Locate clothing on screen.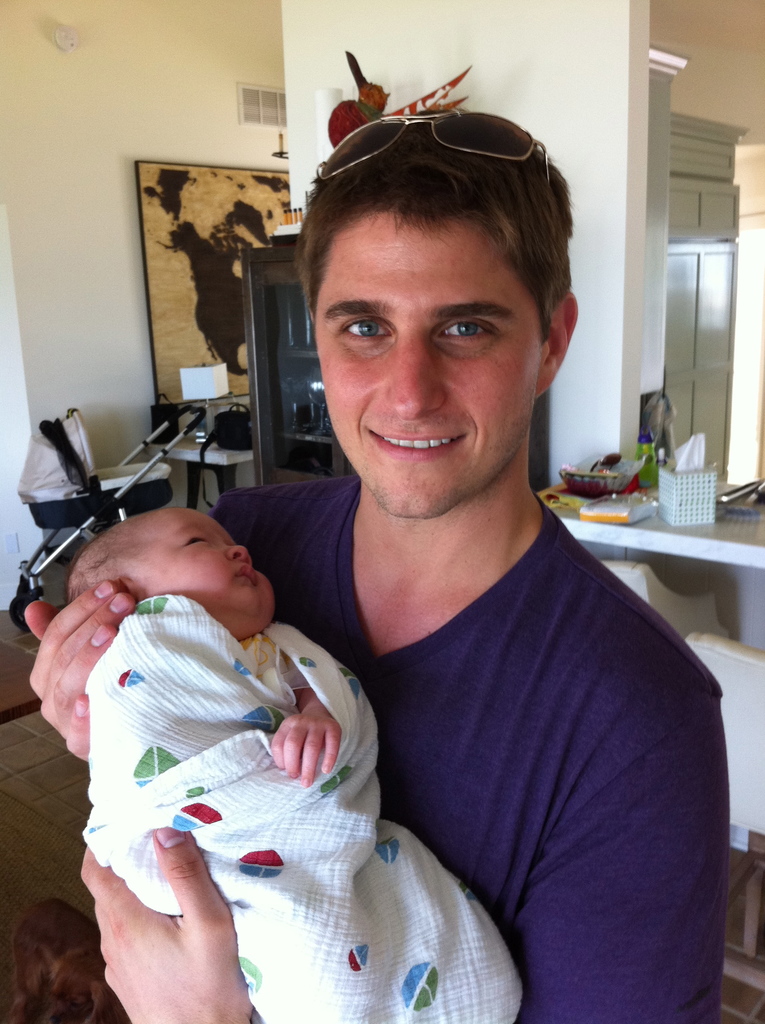
On screen at 210, 470, 728, 1023.
